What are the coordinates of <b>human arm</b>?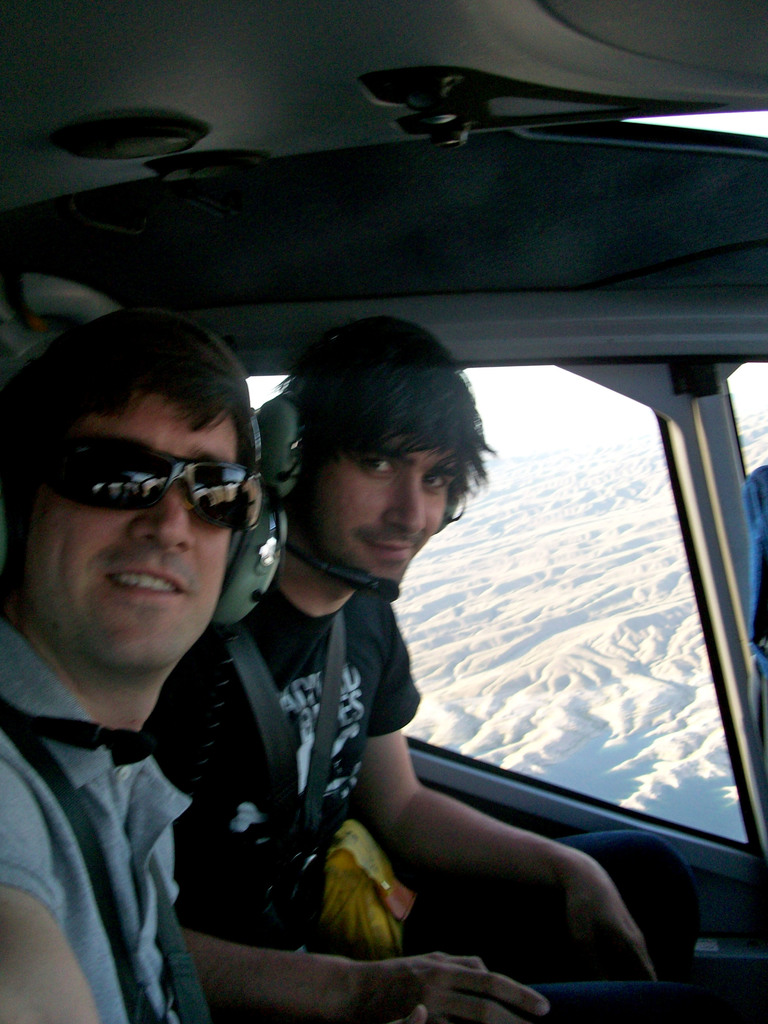
locate(340, 748, 663, 968).
